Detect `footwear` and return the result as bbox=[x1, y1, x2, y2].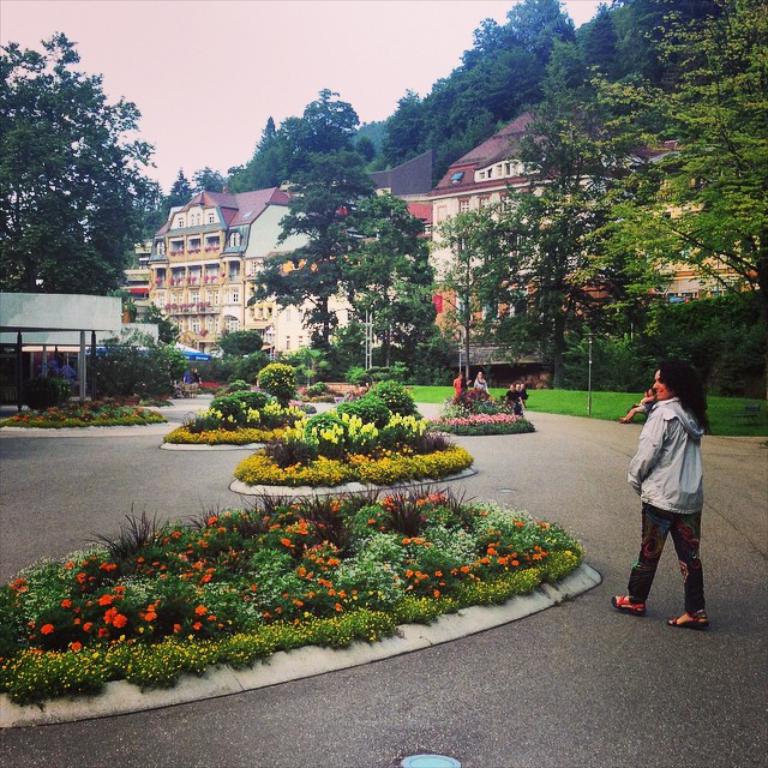
bbox=[613, 590, 644, 612].
